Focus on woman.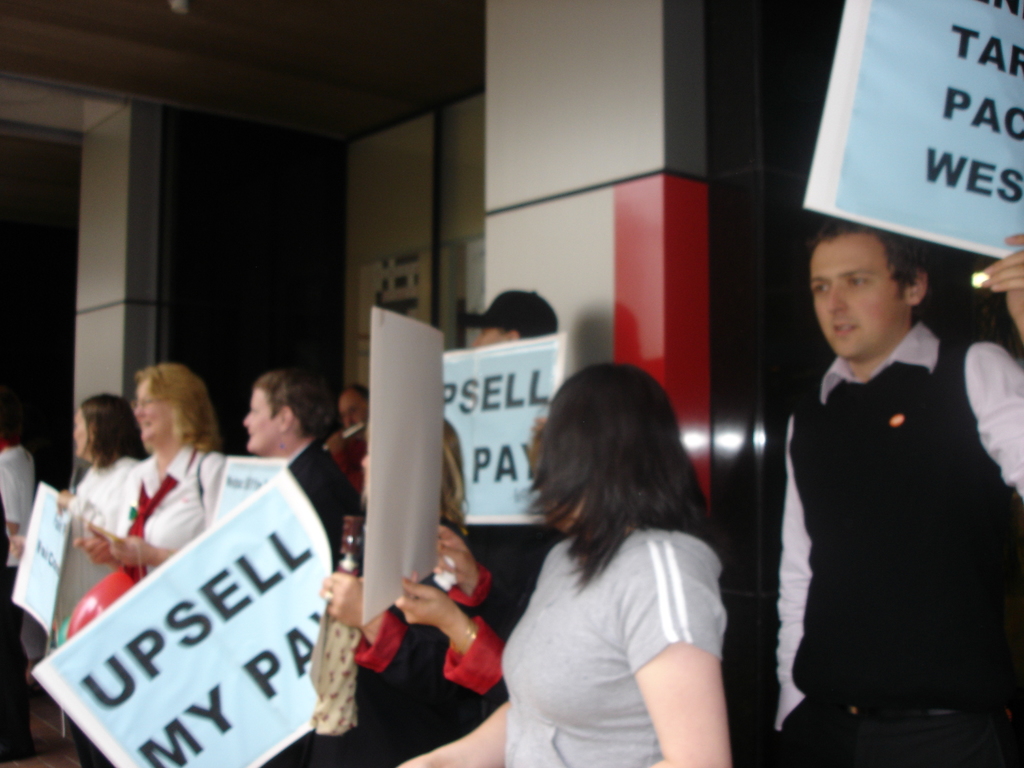
Focused at (left=59, top=397, right=153, bottom=621).
